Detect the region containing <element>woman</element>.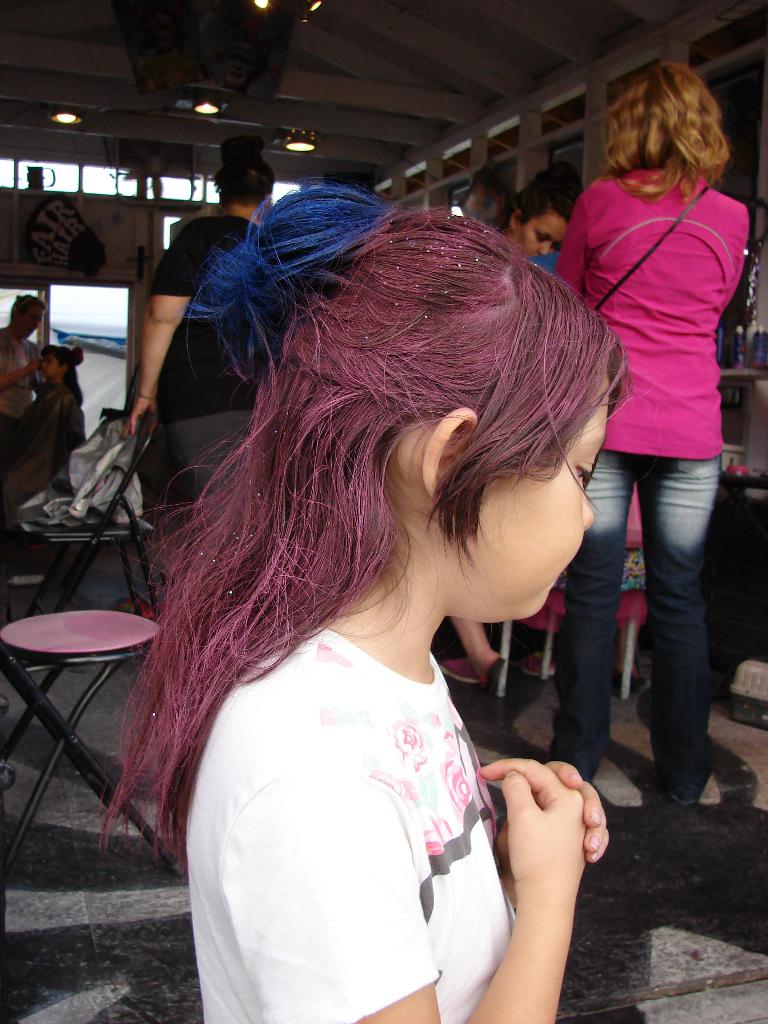
0, 296, 83, 480.
